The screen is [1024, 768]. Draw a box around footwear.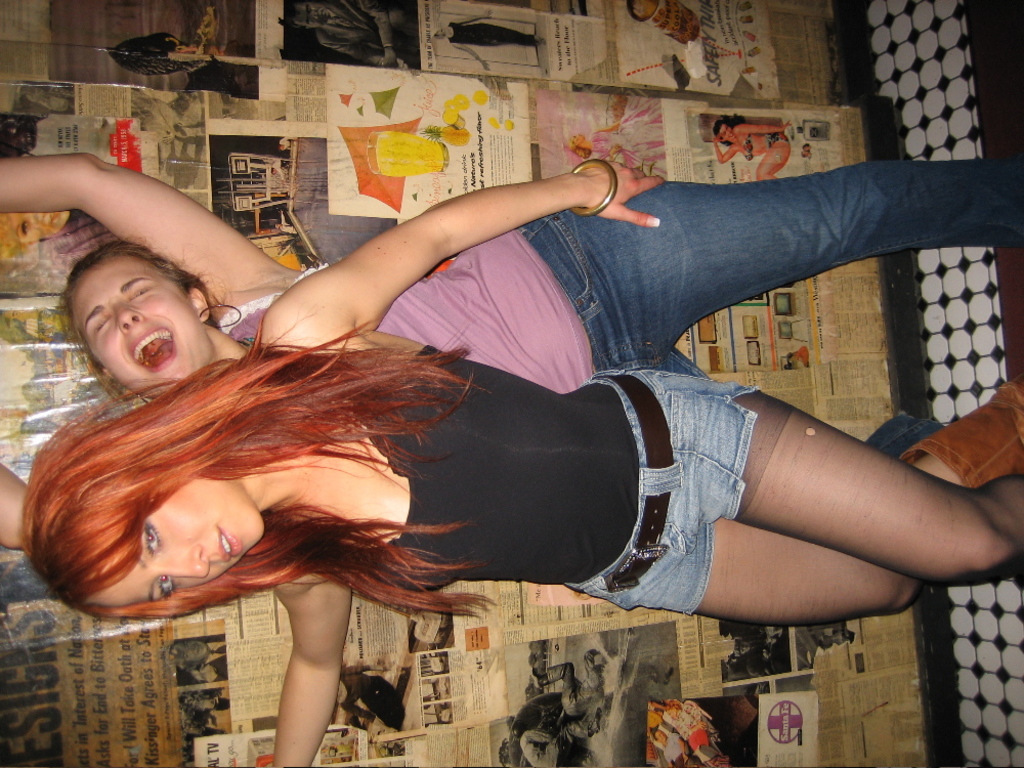
894,368,1023,487.
